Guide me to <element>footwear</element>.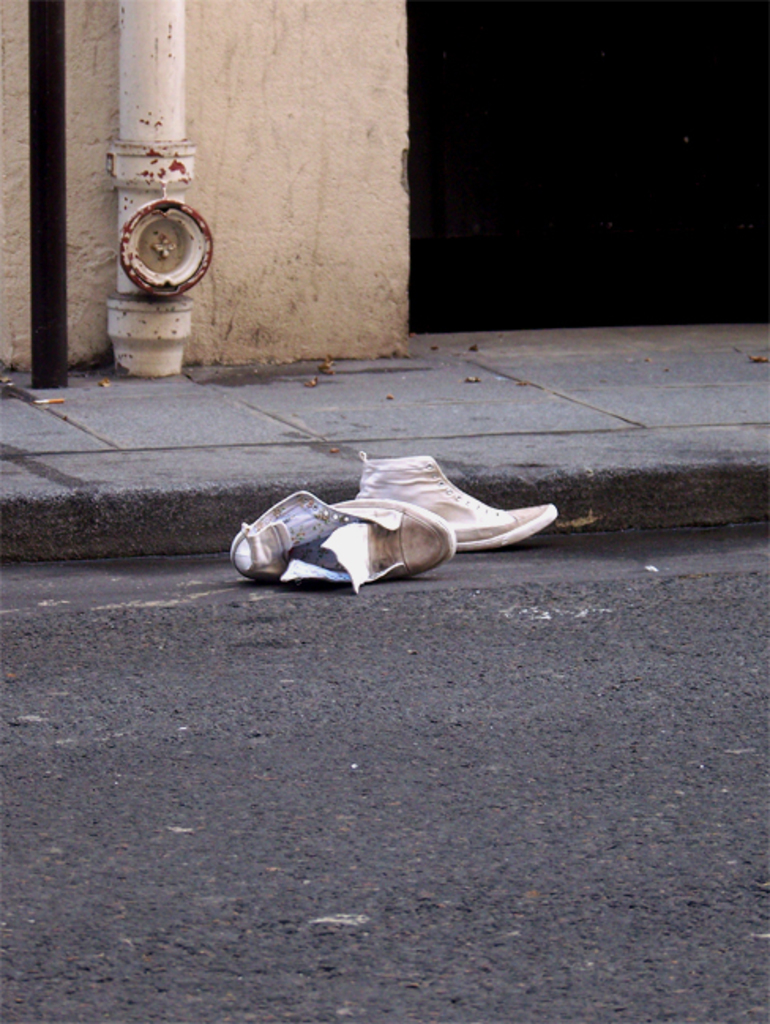
Guidance: (x1=232, y1=488, x2=464, y2=592).
